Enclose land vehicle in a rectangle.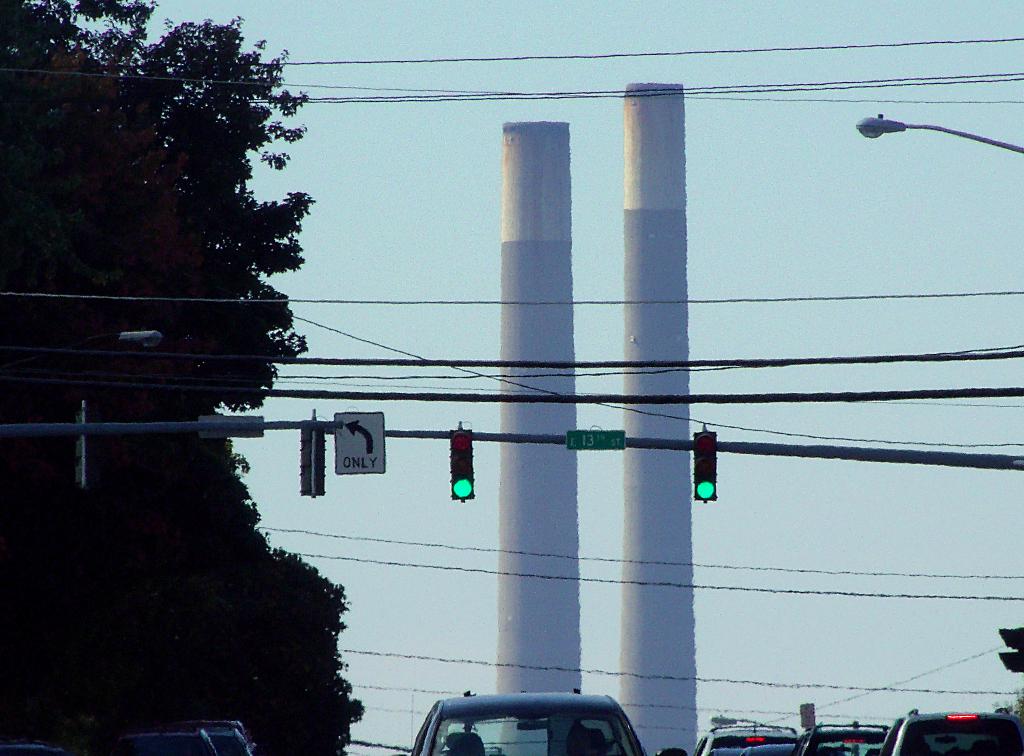
[202, 727, 253, 755].
